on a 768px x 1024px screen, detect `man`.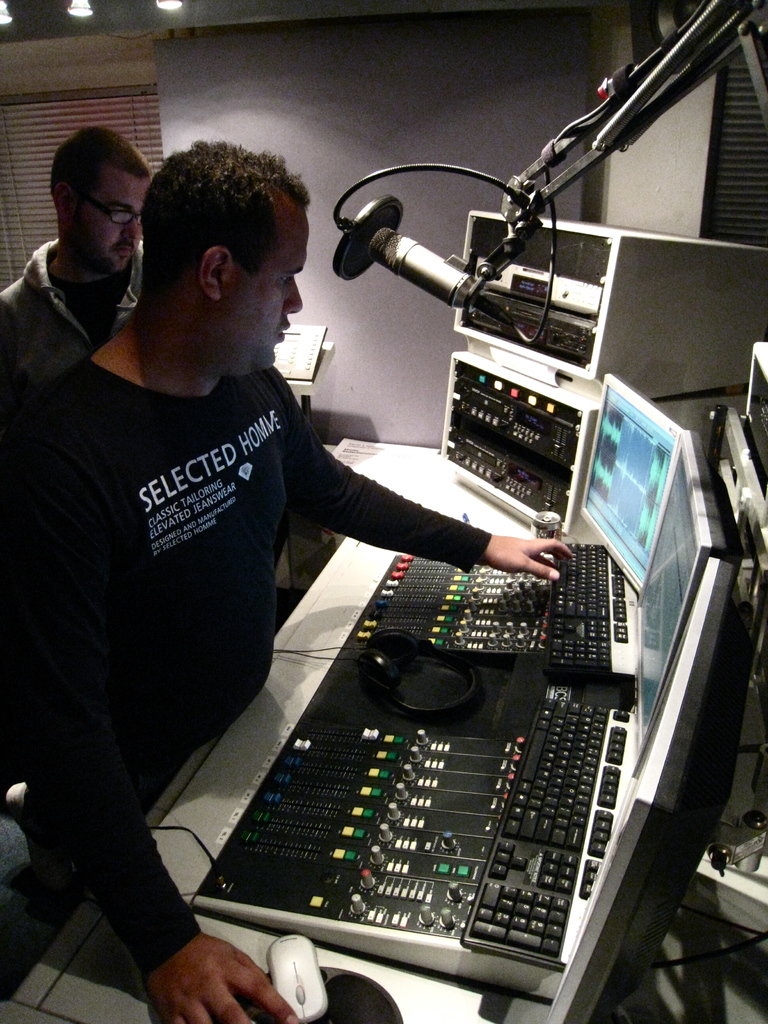
region(0, 125, 159, 475).
